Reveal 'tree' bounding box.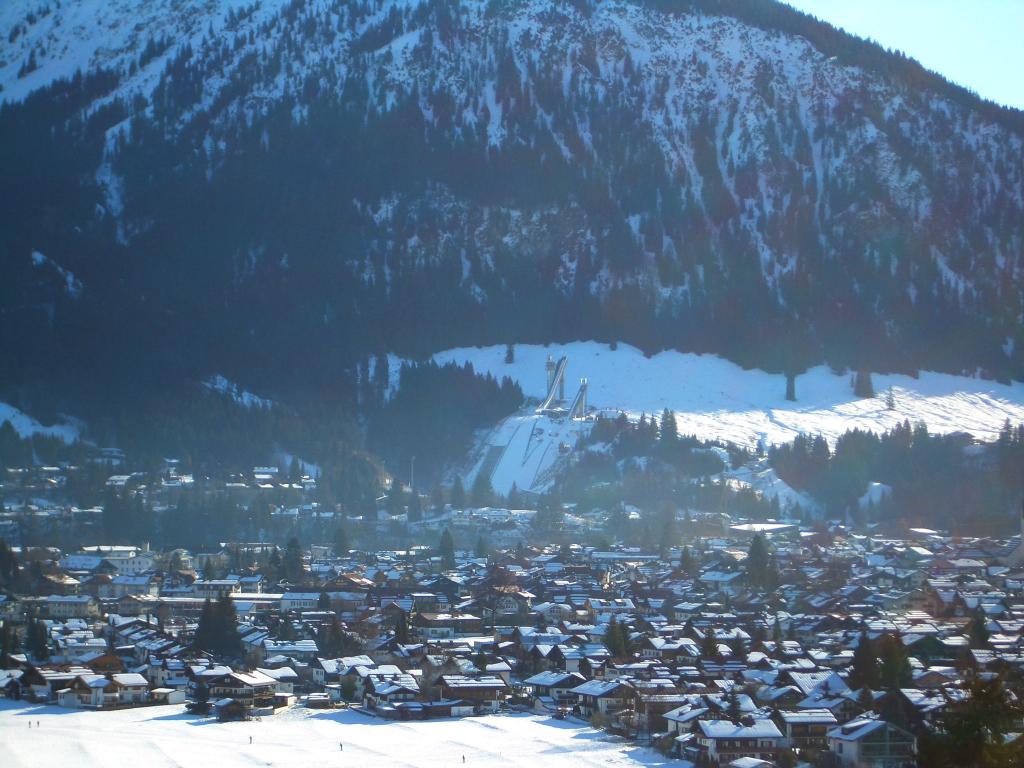
Revealed: pyautogui.locateOnScreen(504, 476, 524, 509).
